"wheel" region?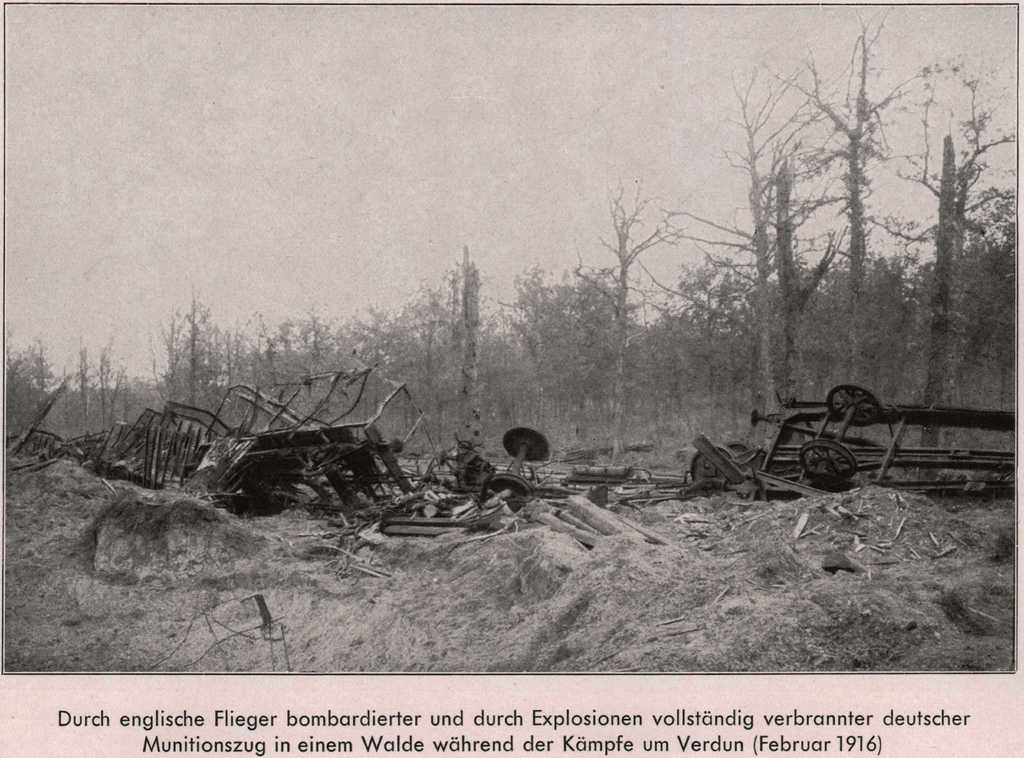
<bbox>502, 424, 548, 462</bbox>
